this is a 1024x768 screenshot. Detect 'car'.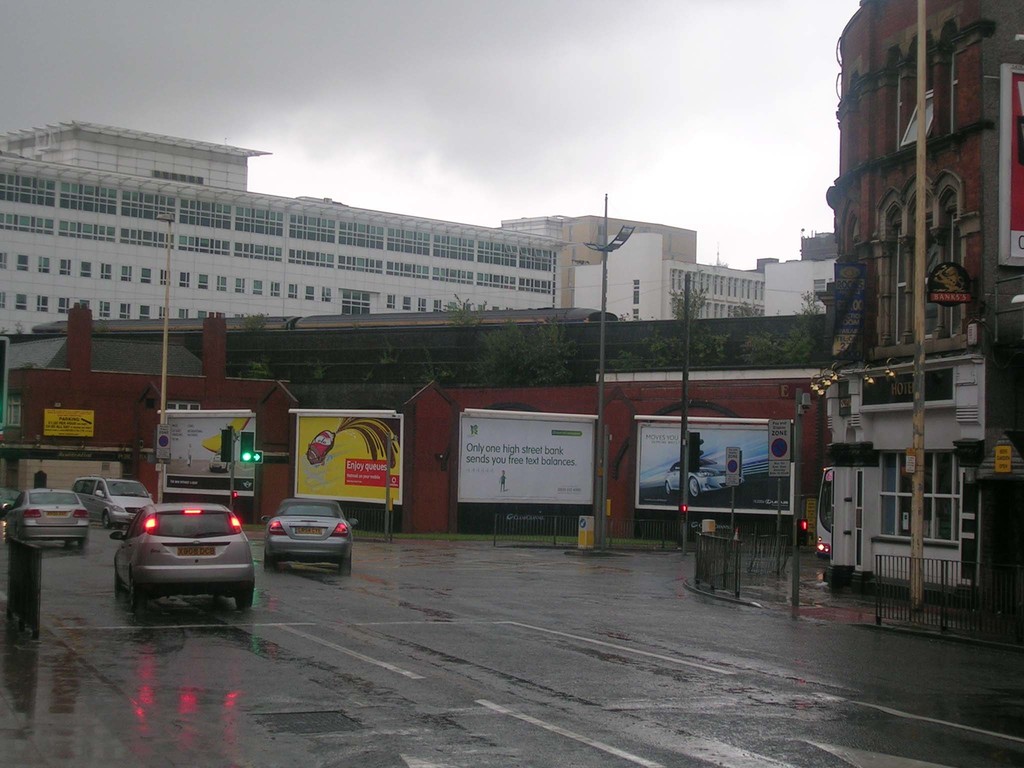
(76,477,156,531).
